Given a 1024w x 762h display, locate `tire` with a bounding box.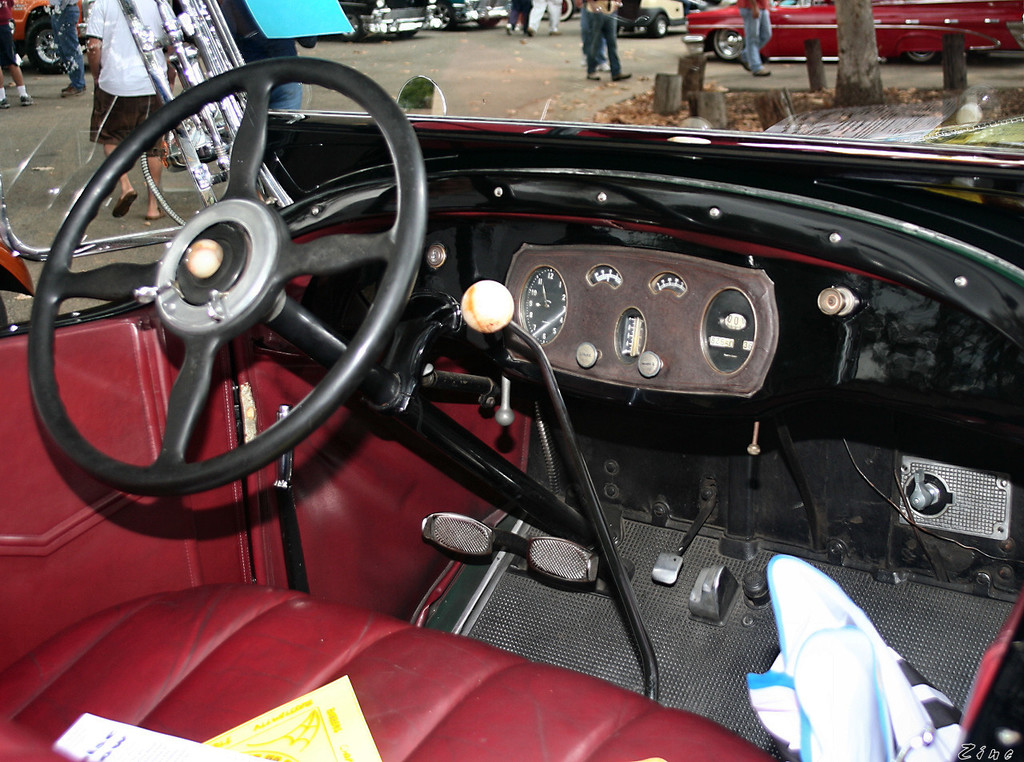
Located: <region>340, 10, 362, 41</region>.
